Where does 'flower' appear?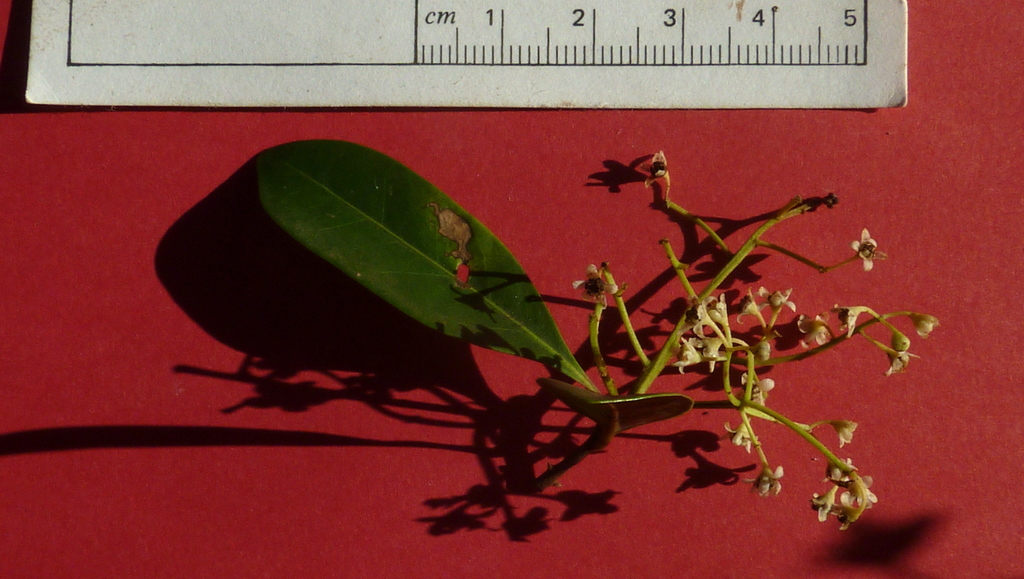
Appears at Rect(711, 294, 732, 341).
